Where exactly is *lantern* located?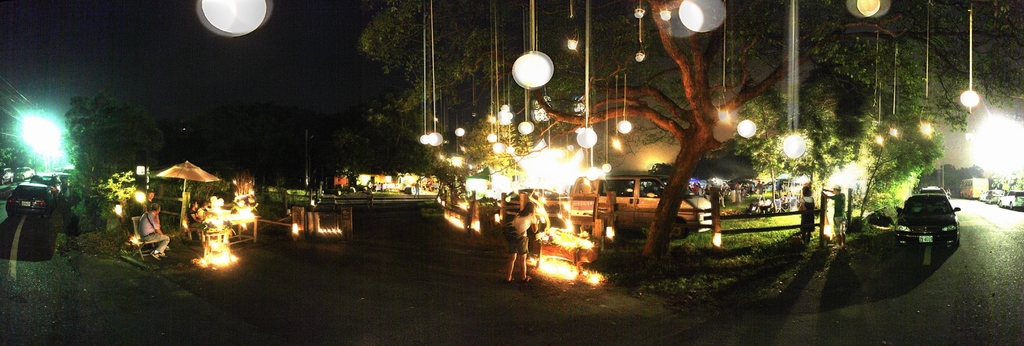
Its bounding box is rect(960, 90, 979, 107).
